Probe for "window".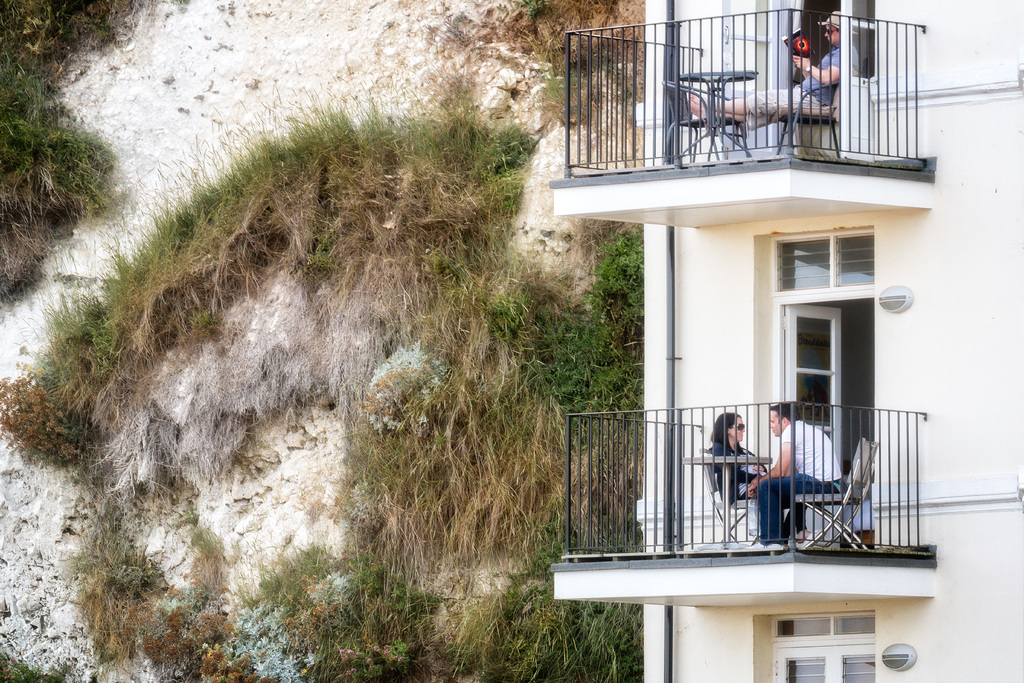
Probe result: box=[778, 238, 874, 290].
